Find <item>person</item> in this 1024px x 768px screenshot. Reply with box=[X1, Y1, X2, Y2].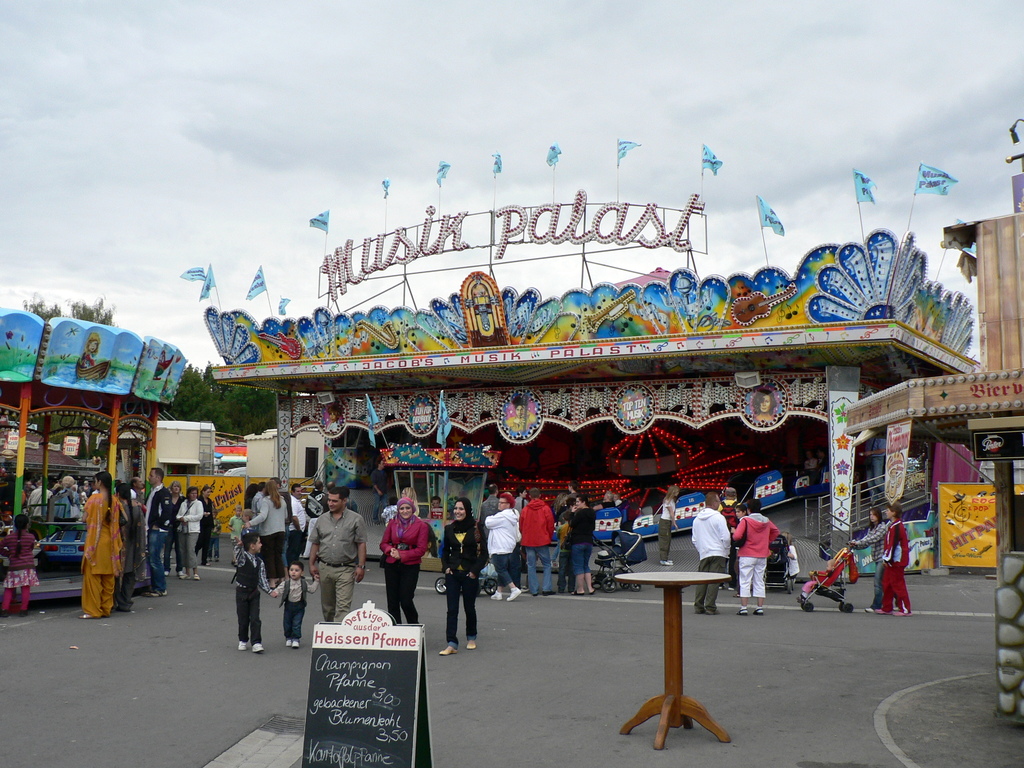
box=[723, 504, 744, 590].
